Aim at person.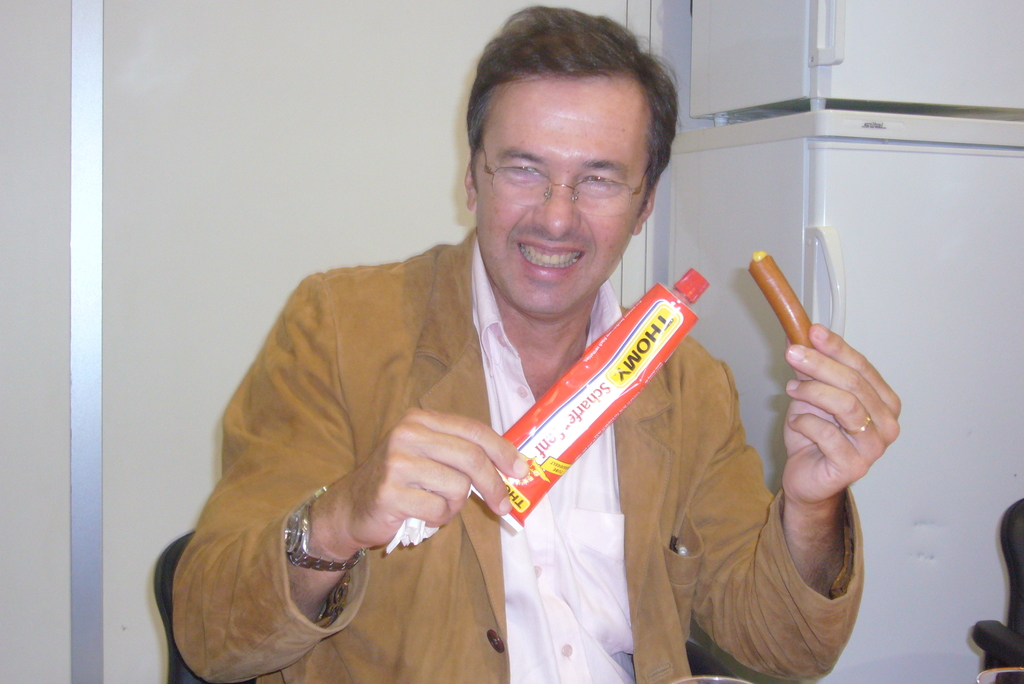
Aimed at x1=172, y1=4, x2=905, y2=683.
